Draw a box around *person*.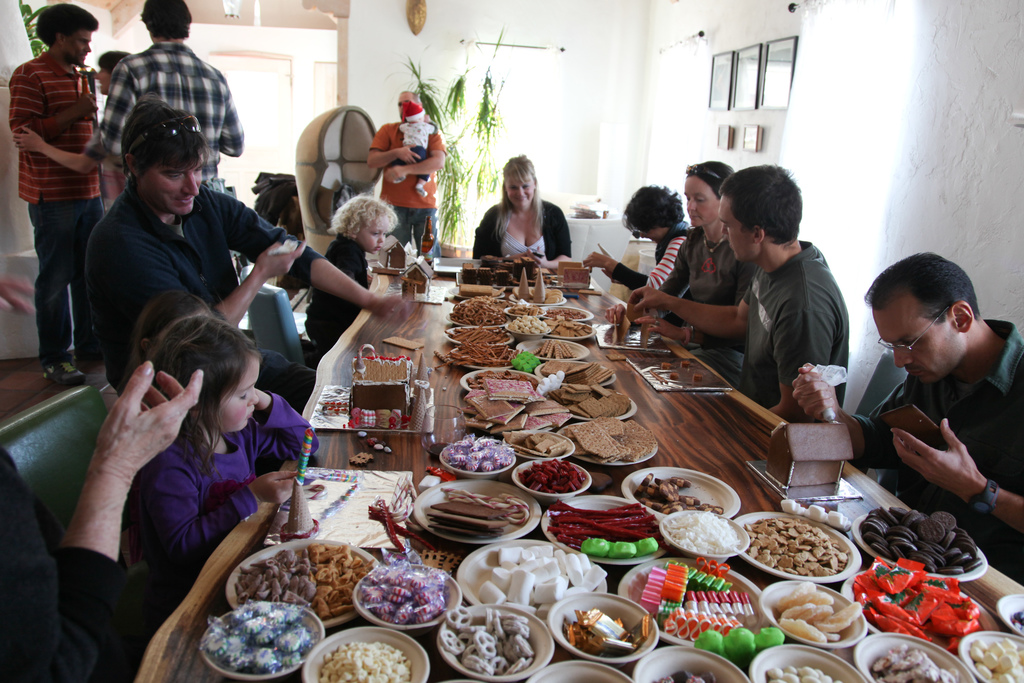
region(485, 157, 570, 268).
